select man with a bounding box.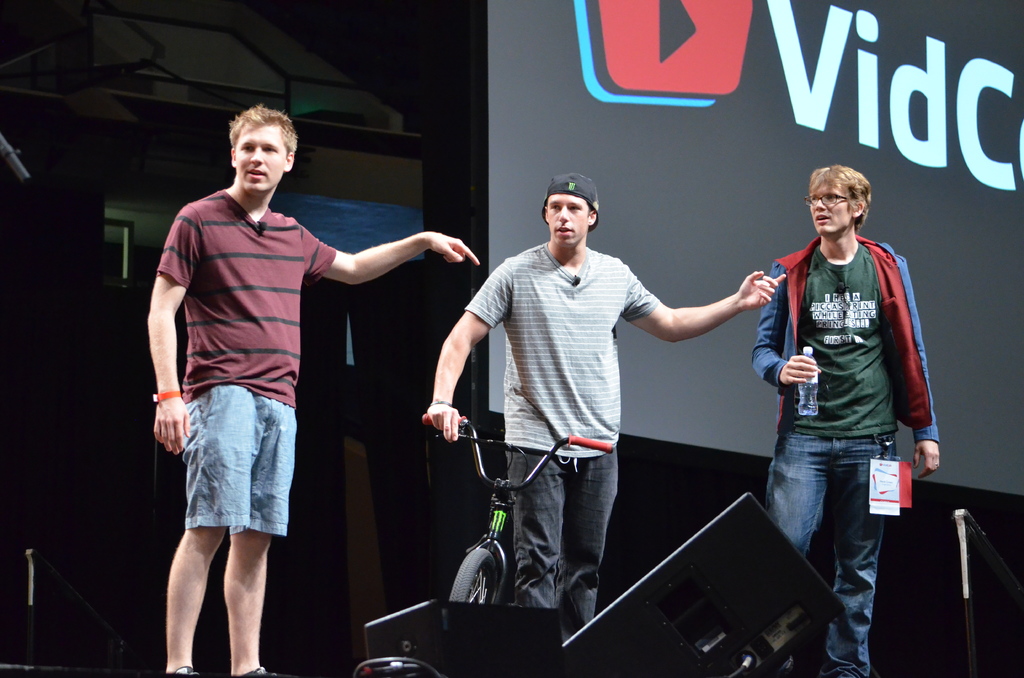
(159,111,420,649).
